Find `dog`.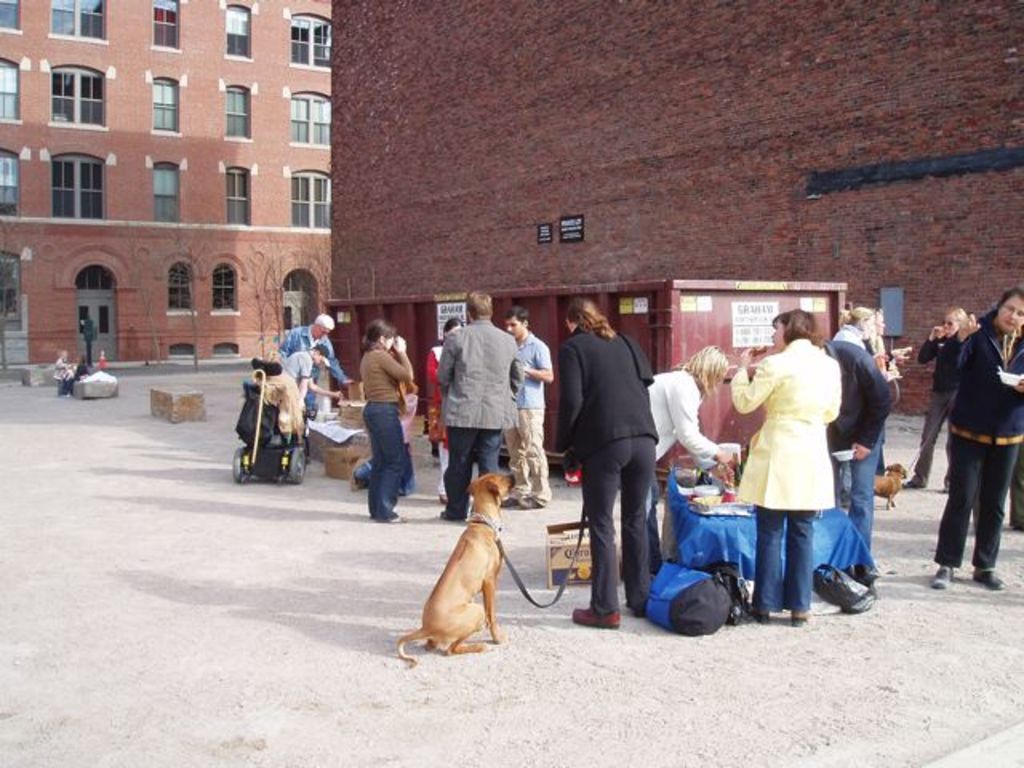
[397,474,504,670].
